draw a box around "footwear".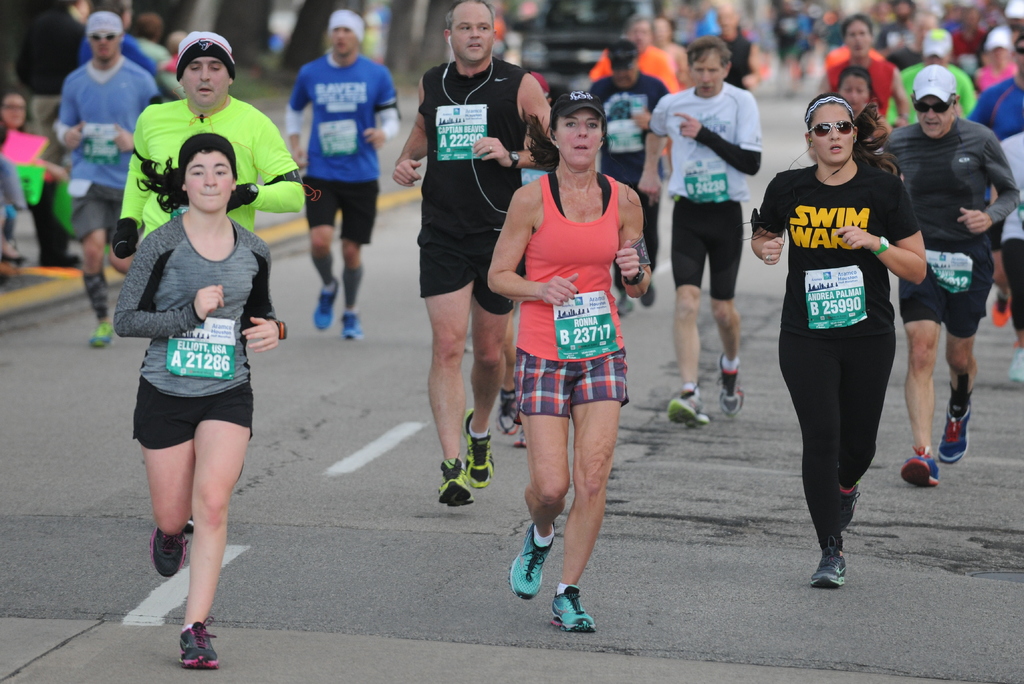
[left=149, top=523, right=189, bottom=578].
